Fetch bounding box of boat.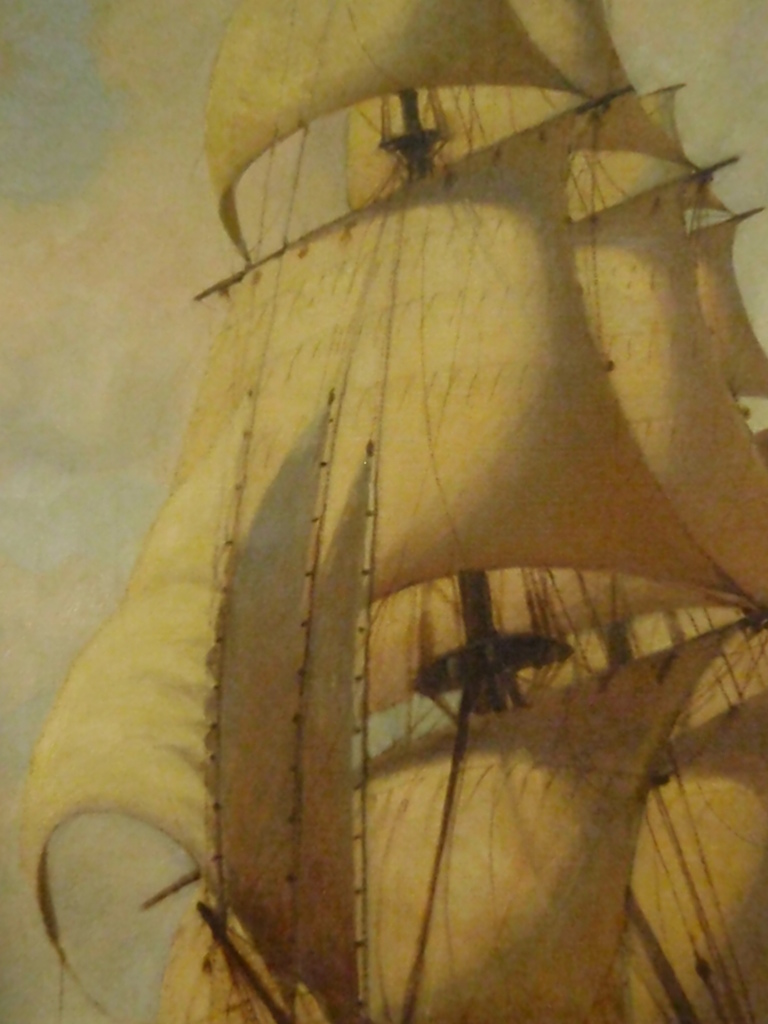
Bbox: [0,0,767,1023].
